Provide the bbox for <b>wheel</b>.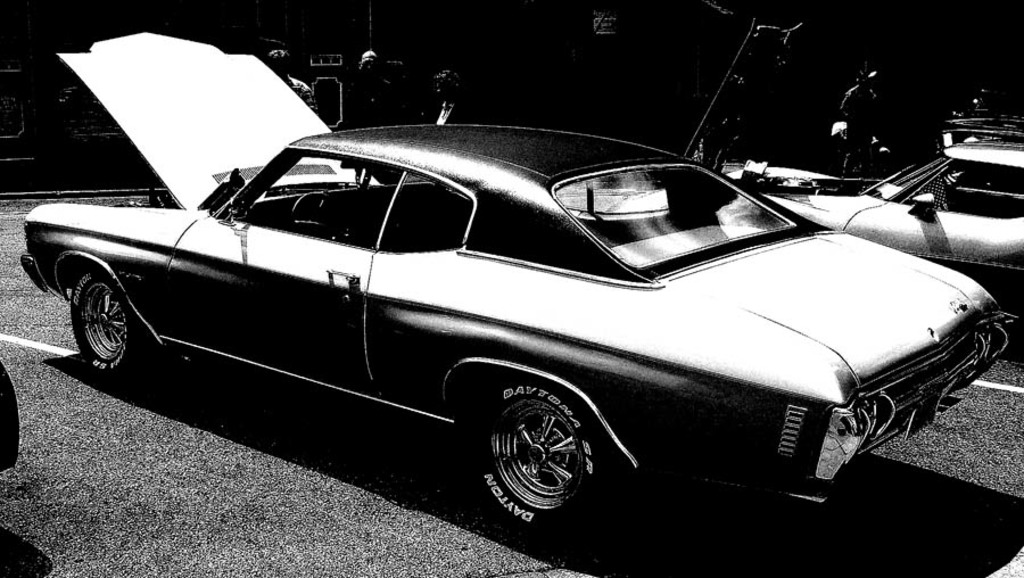
box(72, 265, 147, 381).
